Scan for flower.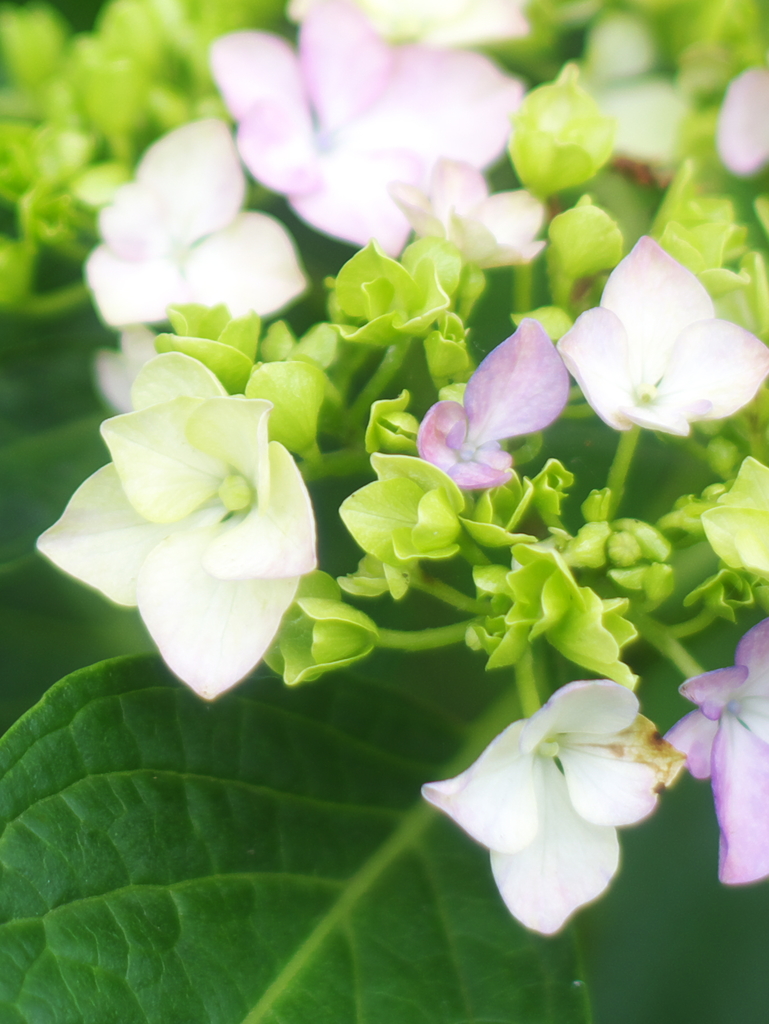
Scan result: bbox(80, 116, 316, 328).
